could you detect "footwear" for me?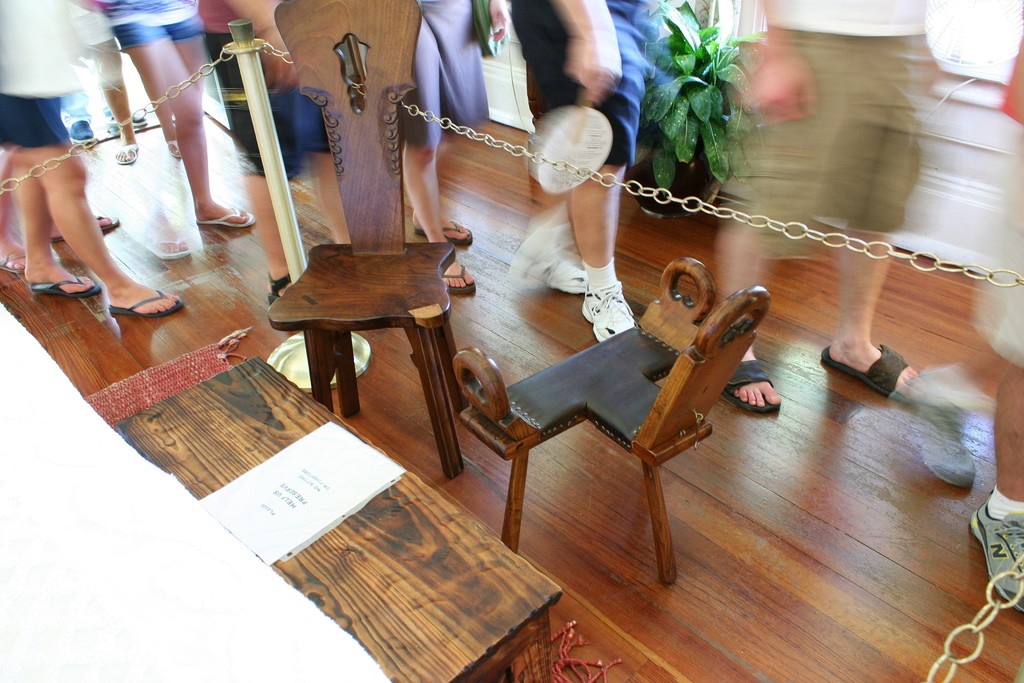
Detection result: (412,219,470,248).
